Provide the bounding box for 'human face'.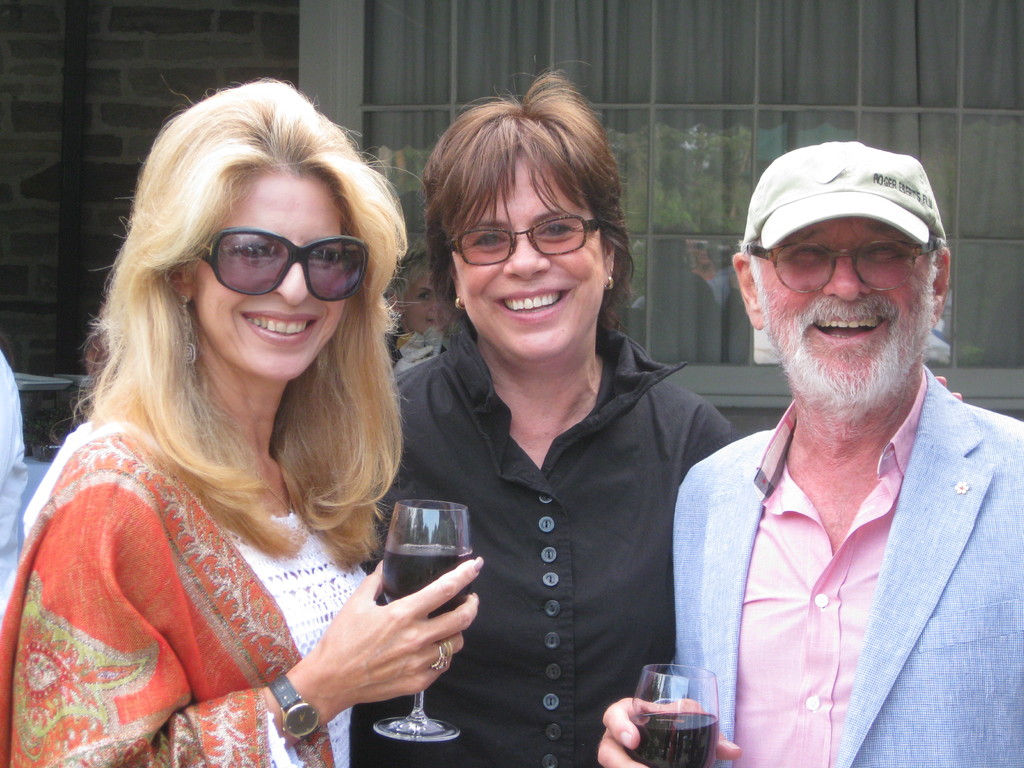
754/212/940/419.
